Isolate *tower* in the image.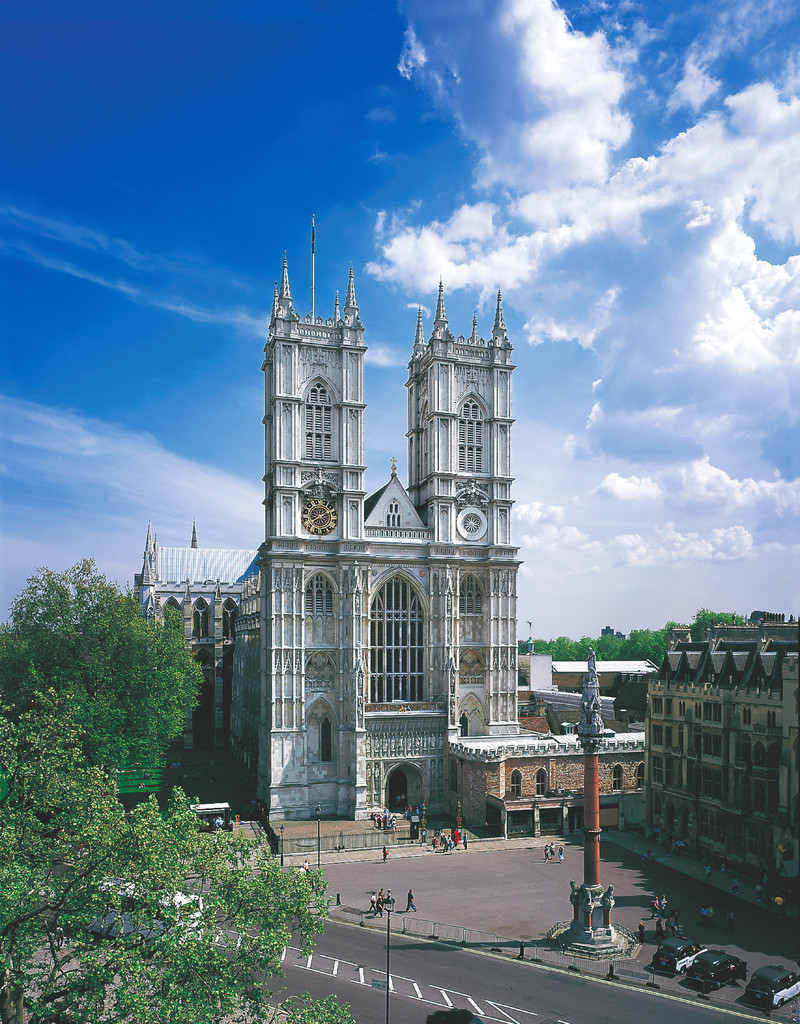
Isolated region: BBox(189, 521, 209, 548).
